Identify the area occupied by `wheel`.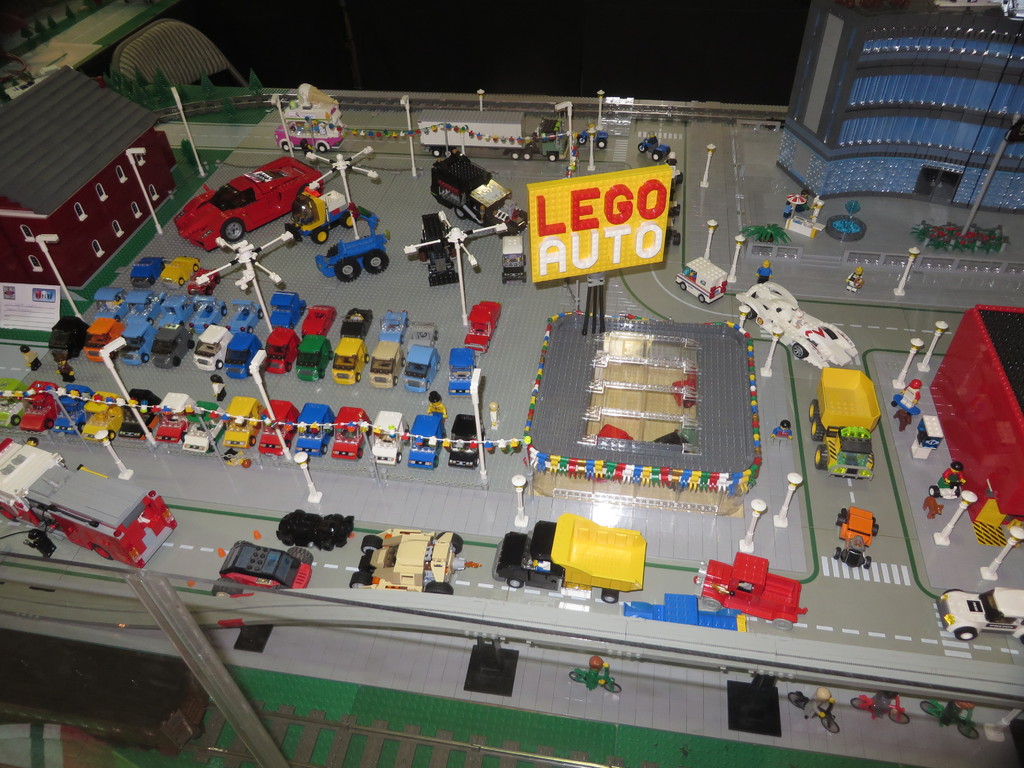
Area: bbox=(319, 143, 326, 154).
